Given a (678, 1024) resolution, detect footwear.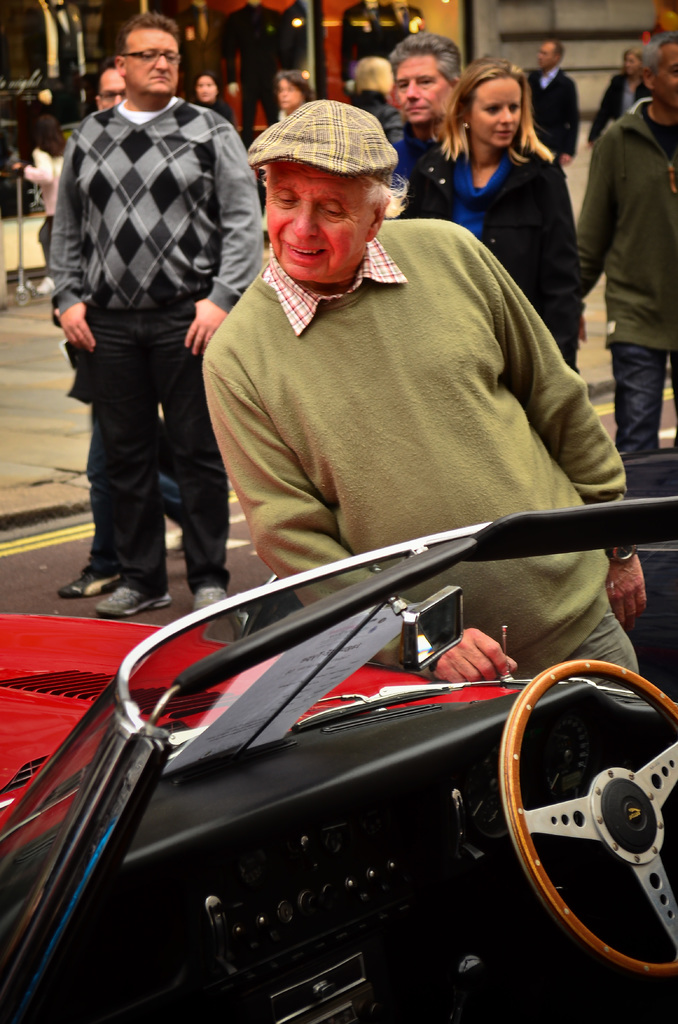
{"left": 51, "top": 563, "right": 117, "bottom": 610}.
